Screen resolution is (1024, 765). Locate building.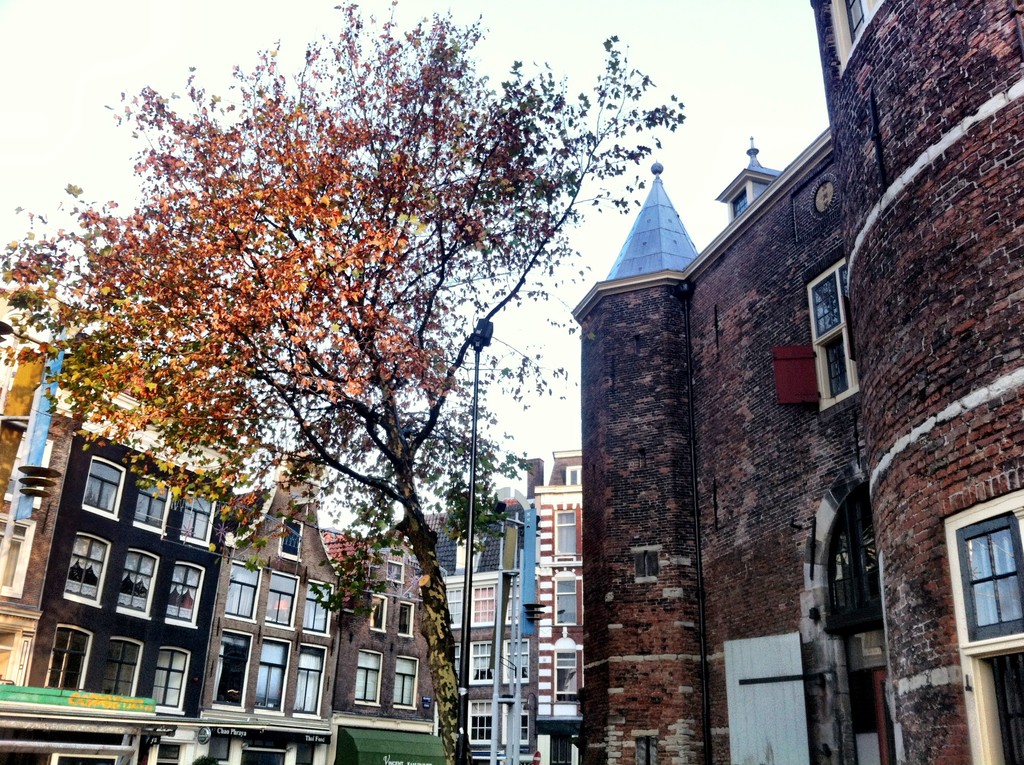
select_region(532, 452, 582, 764).
